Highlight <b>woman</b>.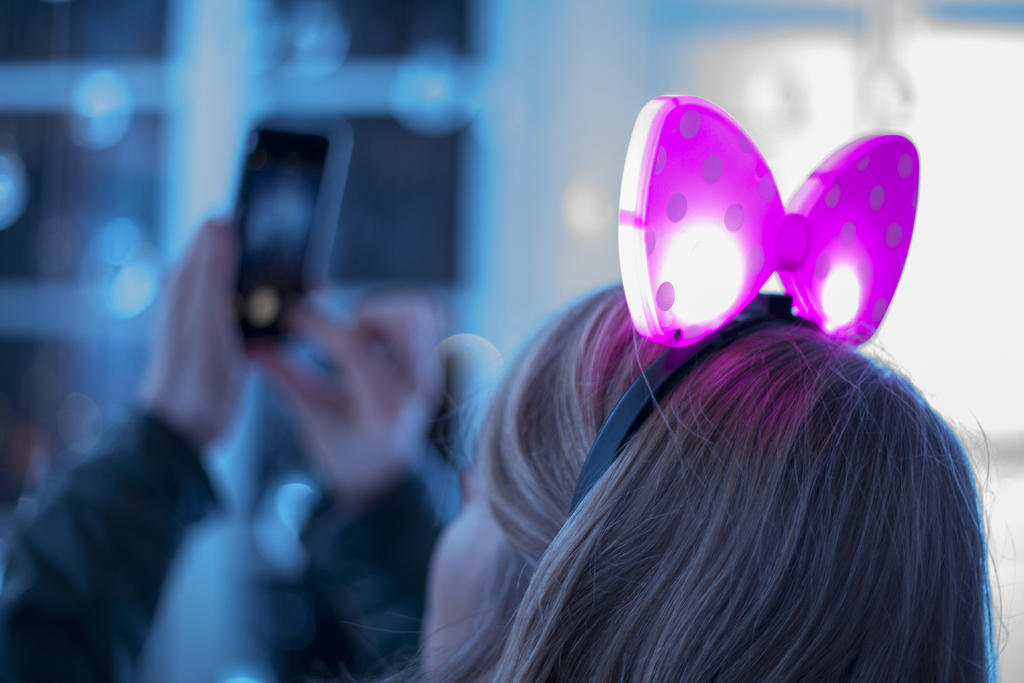
Highlighted region: (344, 147, 979, 682).
